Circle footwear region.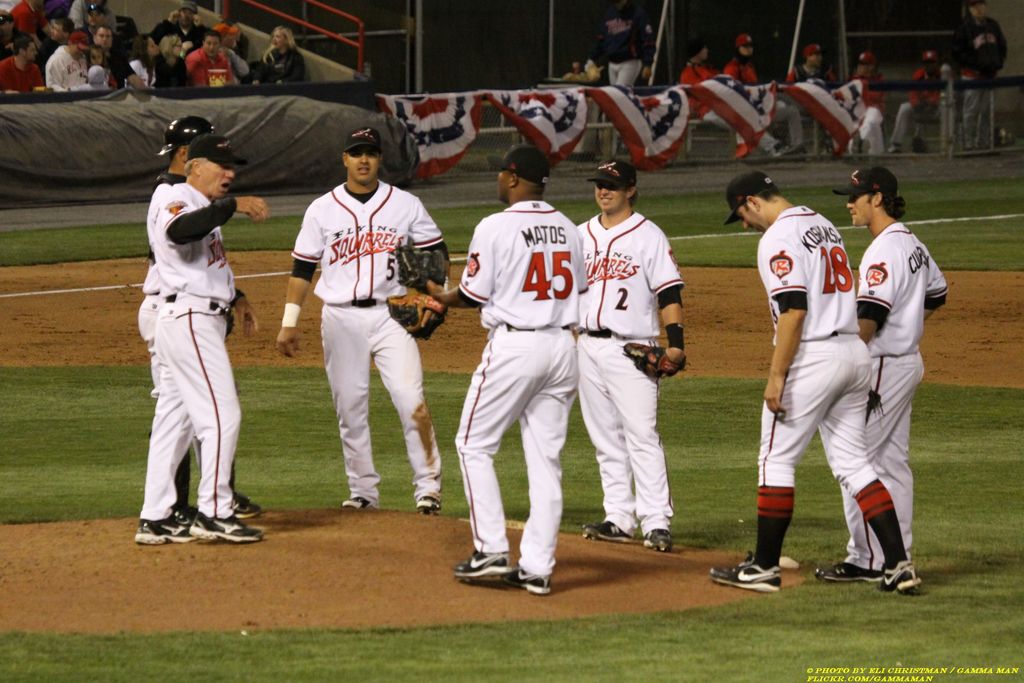
Region: locate(172, 502, 198, 527).
